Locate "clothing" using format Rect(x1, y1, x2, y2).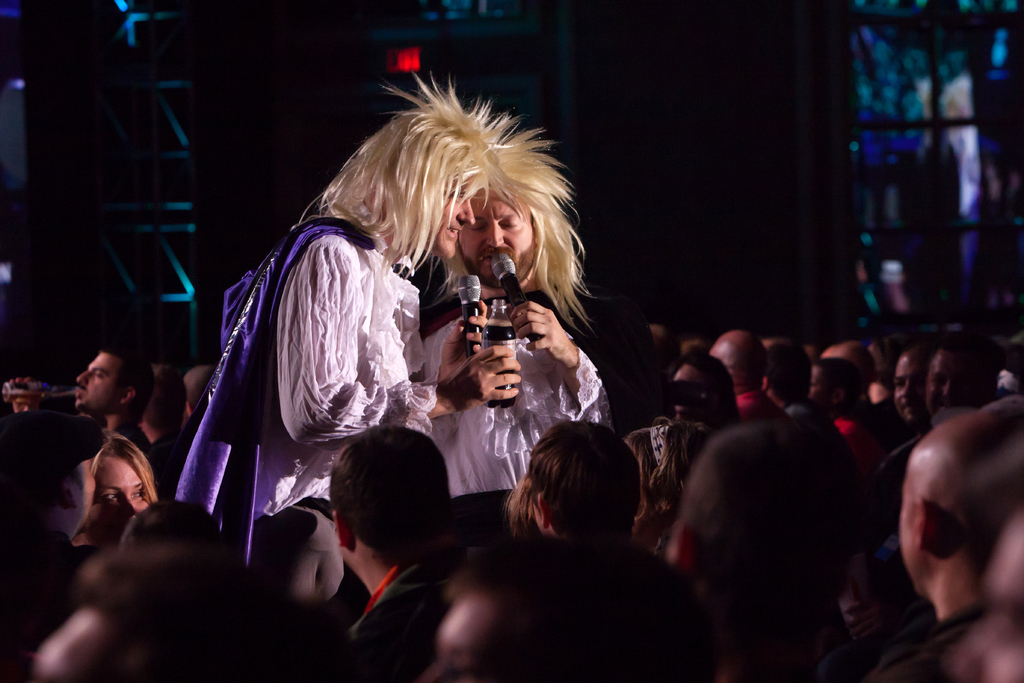
Rect(337, 541, 486, 682).
